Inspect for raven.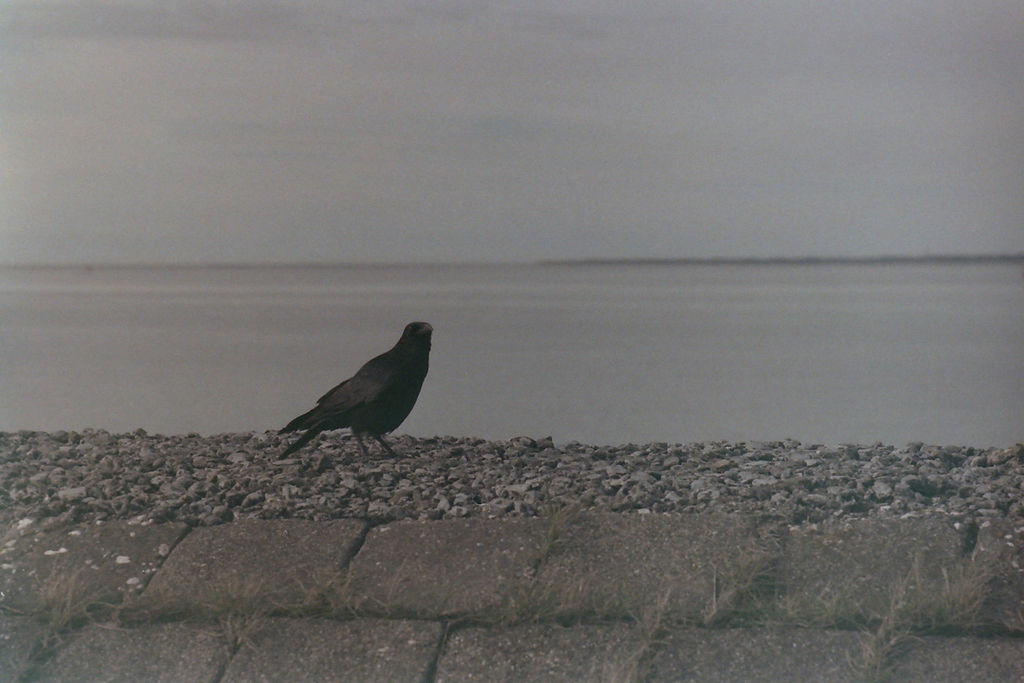
Inspection: 273 314 438 450.
